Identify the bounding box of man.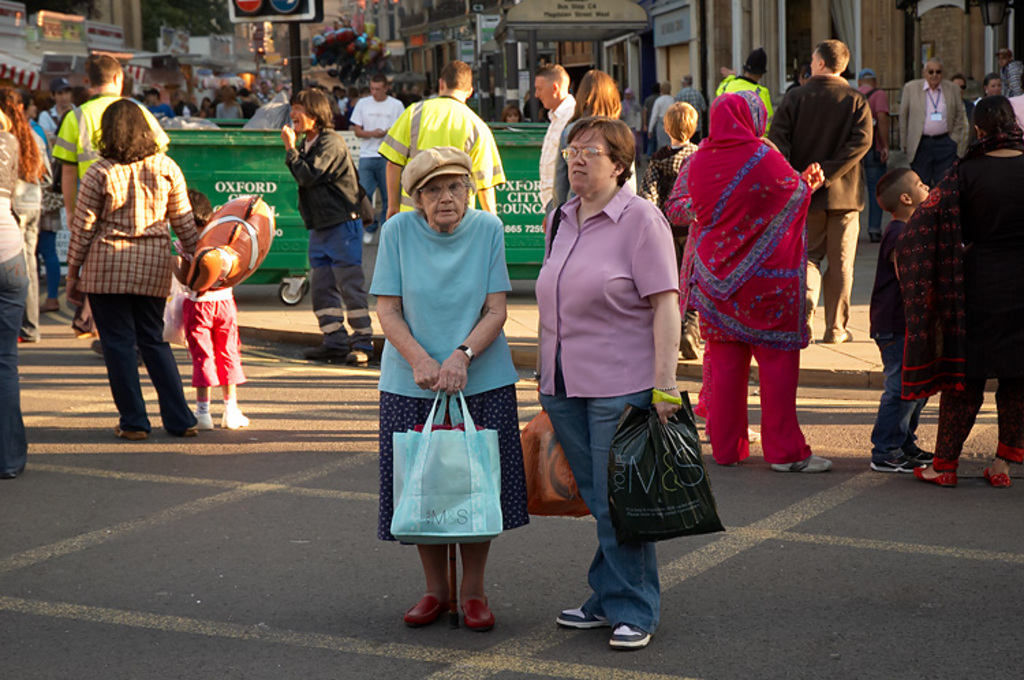
(649,83,679,160).
